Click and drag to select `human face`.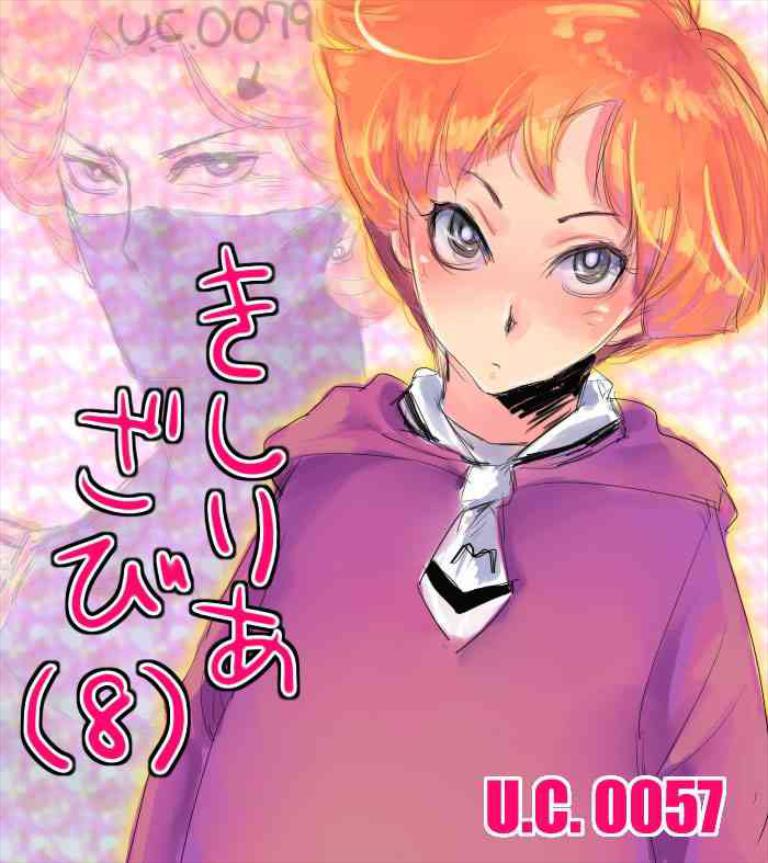
Selection: bbox=(58, 49, 331, 214).
